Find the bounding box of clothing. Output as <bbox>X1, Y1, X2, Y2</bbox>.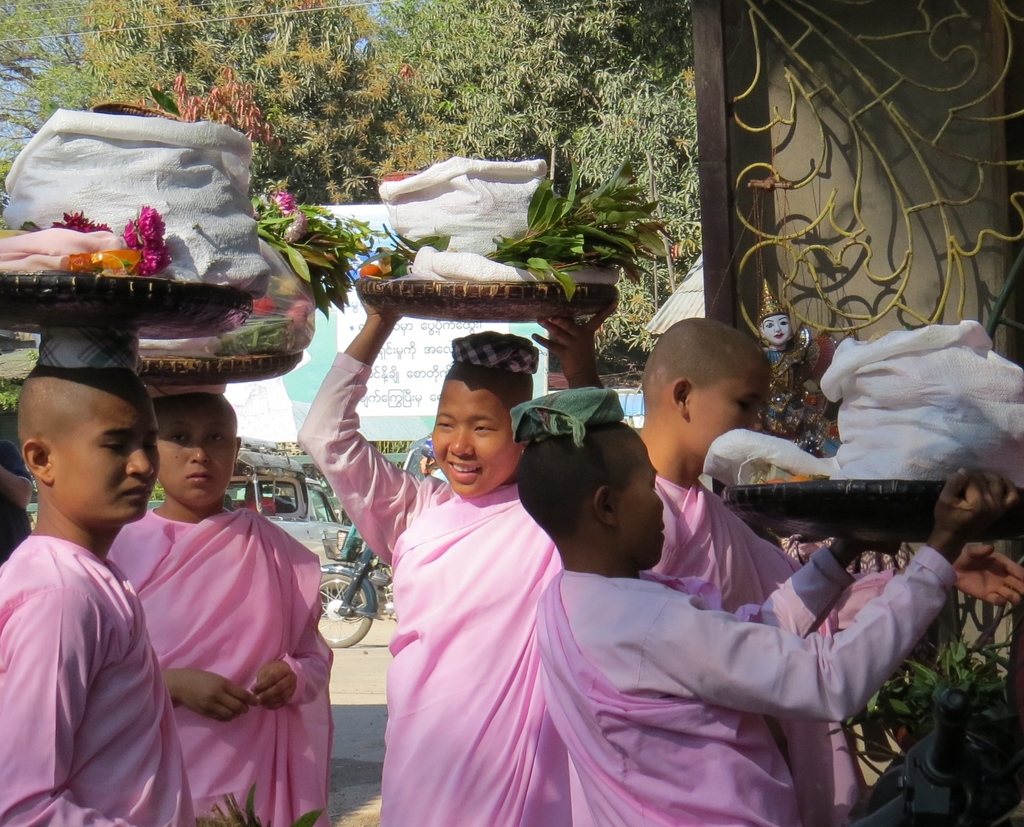
<bbox>648, 470, 855, 826</bbox>.
